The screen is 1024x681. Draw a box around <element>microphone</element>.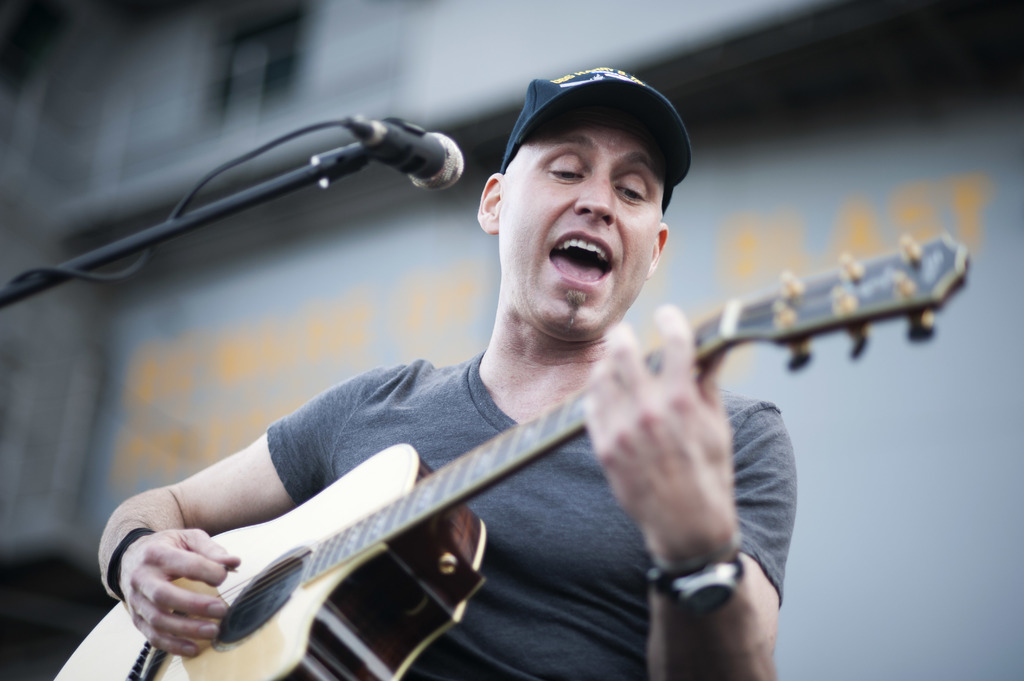
x1=350 y1=115 x2=479 y2=195.
